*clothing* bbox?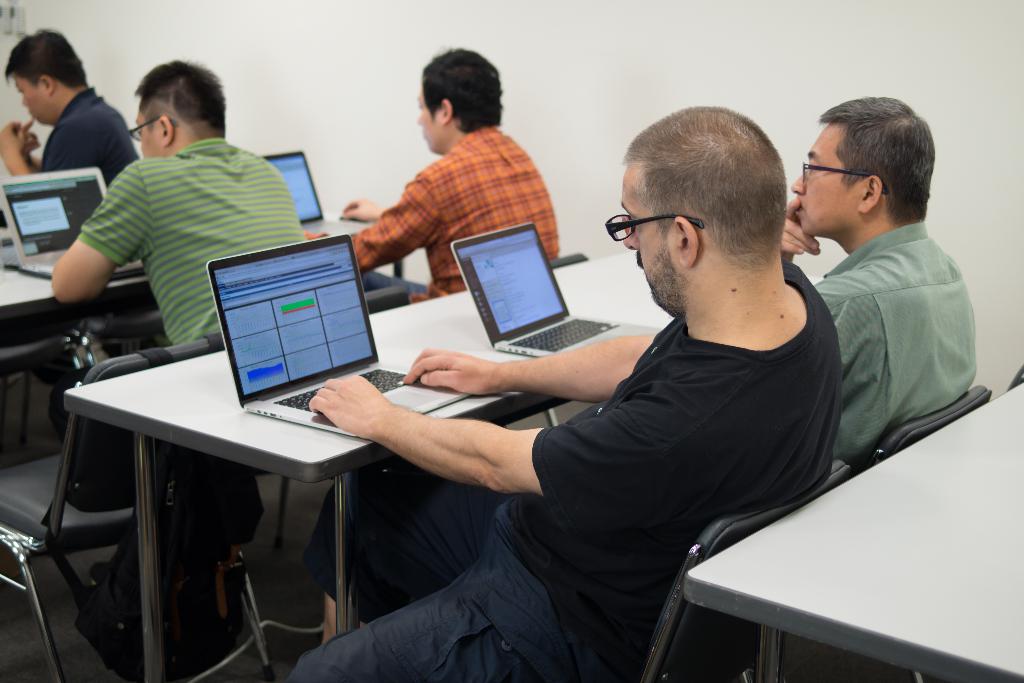
[left=36, top=81, right=141, bottom=194]
